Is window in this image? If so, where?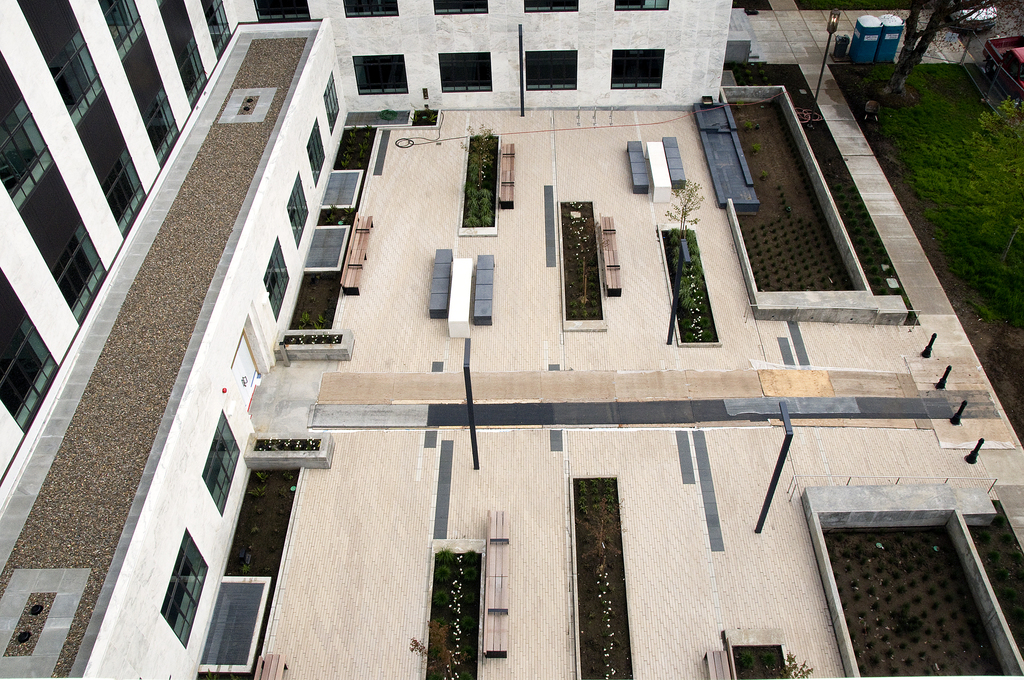
Yes, at (left=199, top=403, right=243, bottom=520).
